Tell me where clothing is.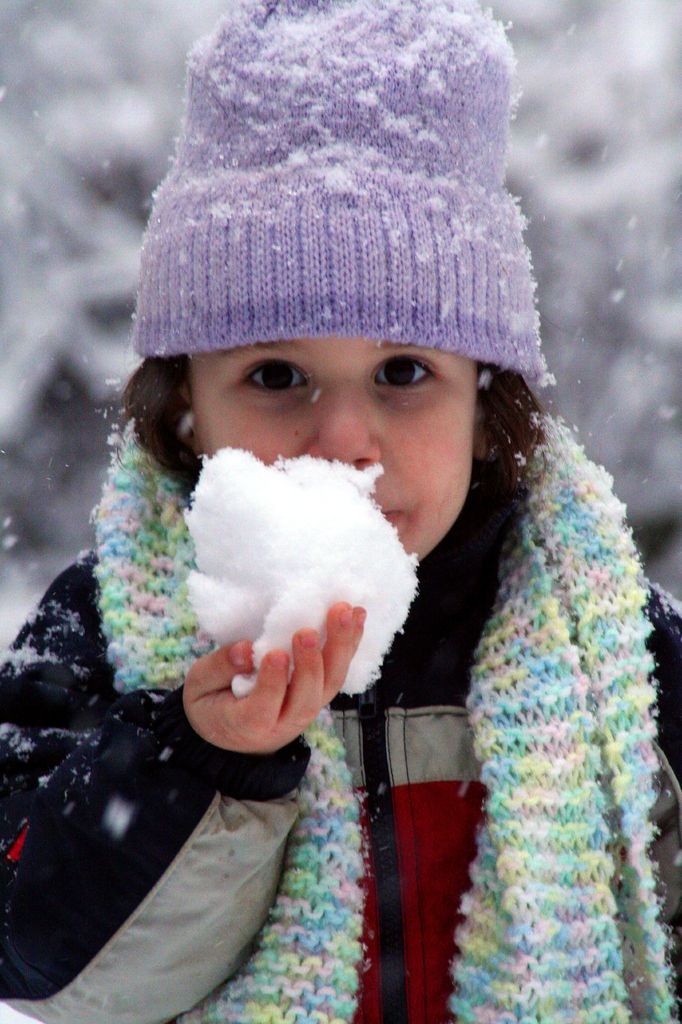
clothing is at 0:410:681:1023.
